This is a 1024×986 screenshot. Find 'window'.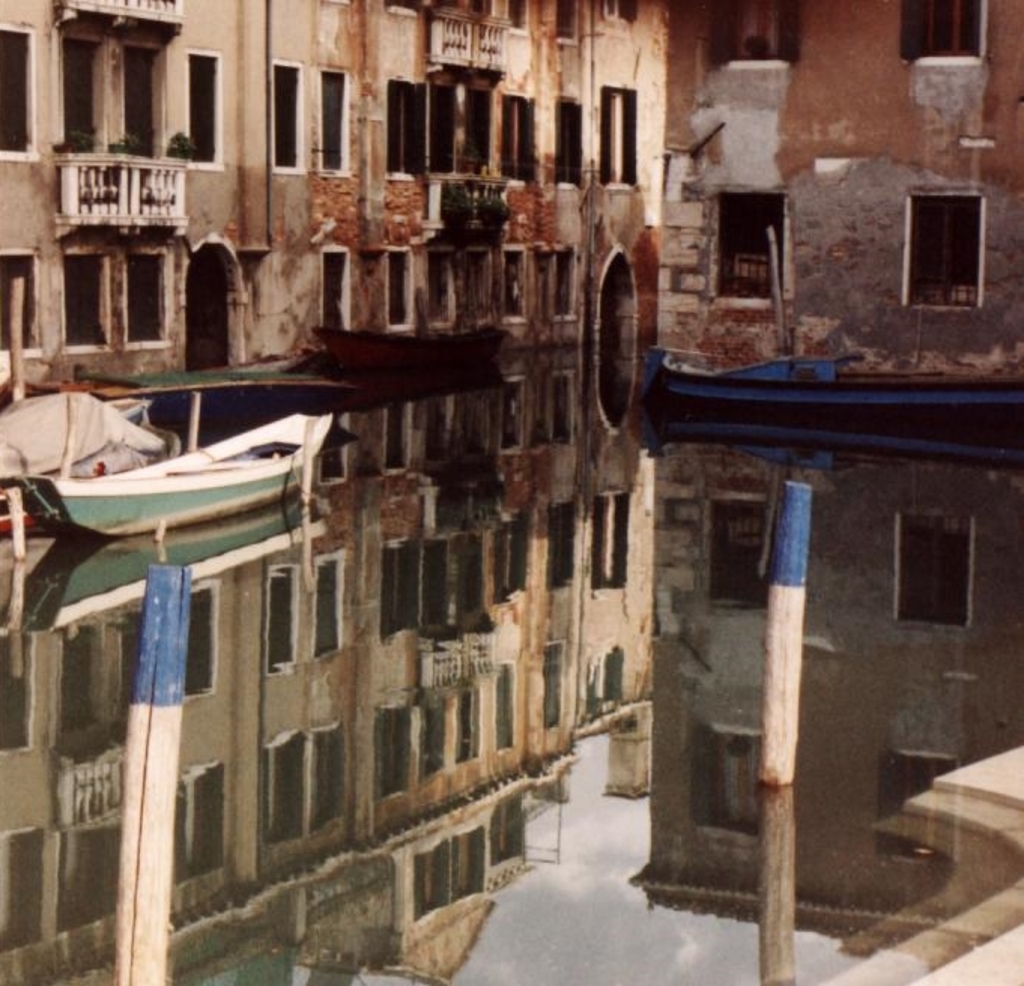
Bounding box: 435 250 463 329.
